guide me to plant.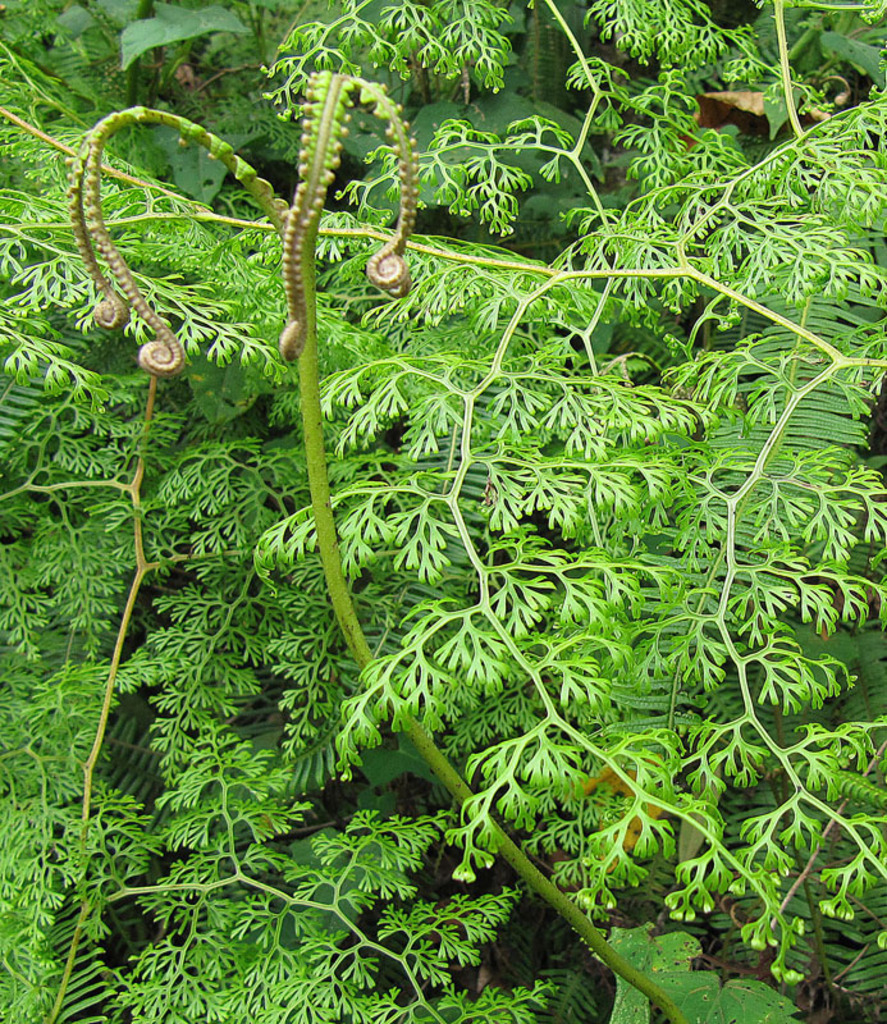
Guidance: (0,0,886,1023).
